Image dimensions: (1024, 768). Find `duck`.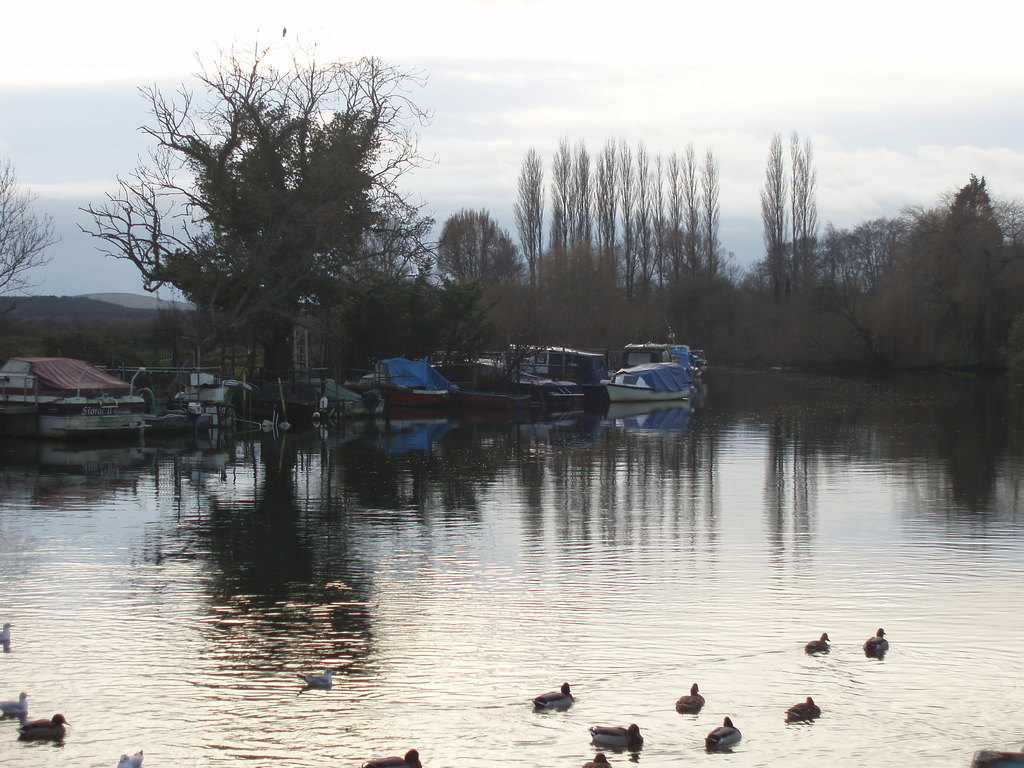
[584, 723, 650, 753].
